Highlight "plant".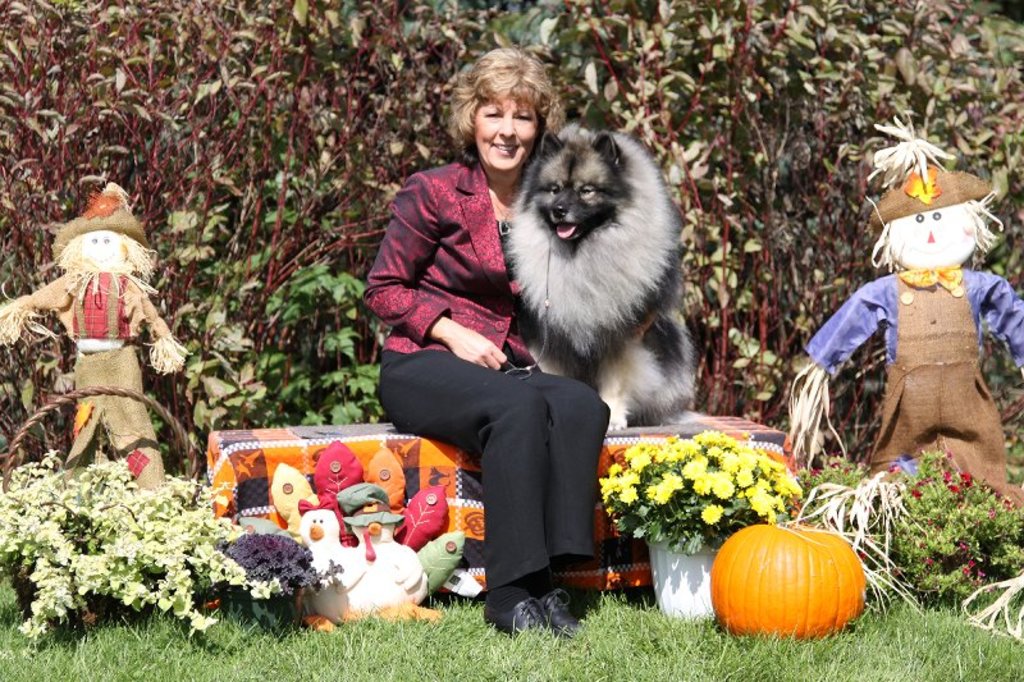
Highlighted region: {"x1": 594, "y1": 426, "x2": 796, "y2": 553}.
